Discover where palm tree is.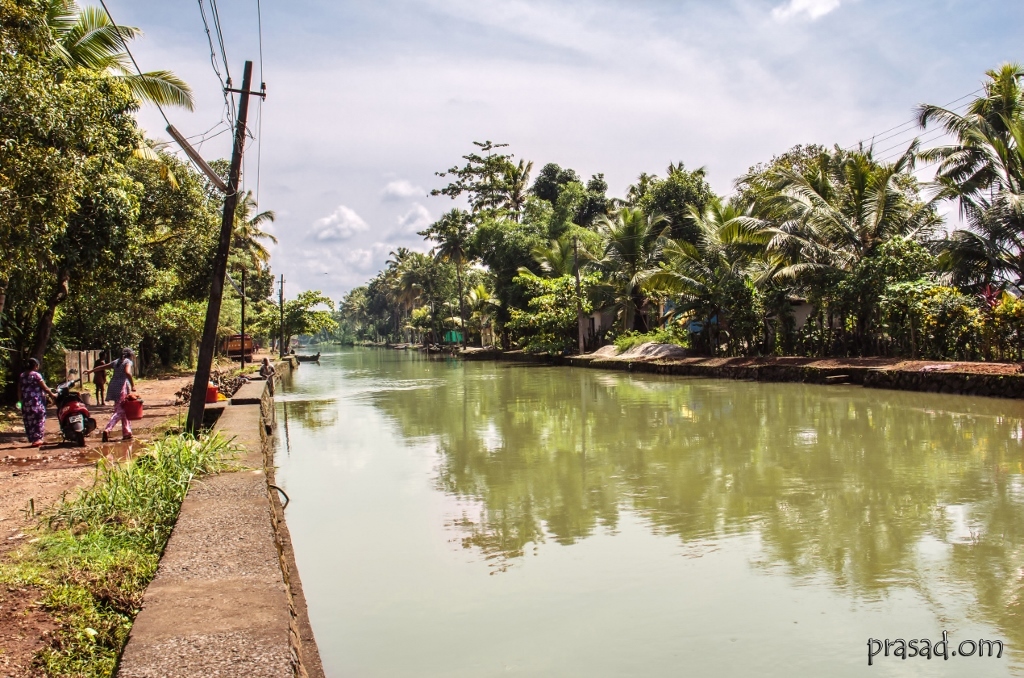
Discovered at rect(548, 229, 640, 332).
